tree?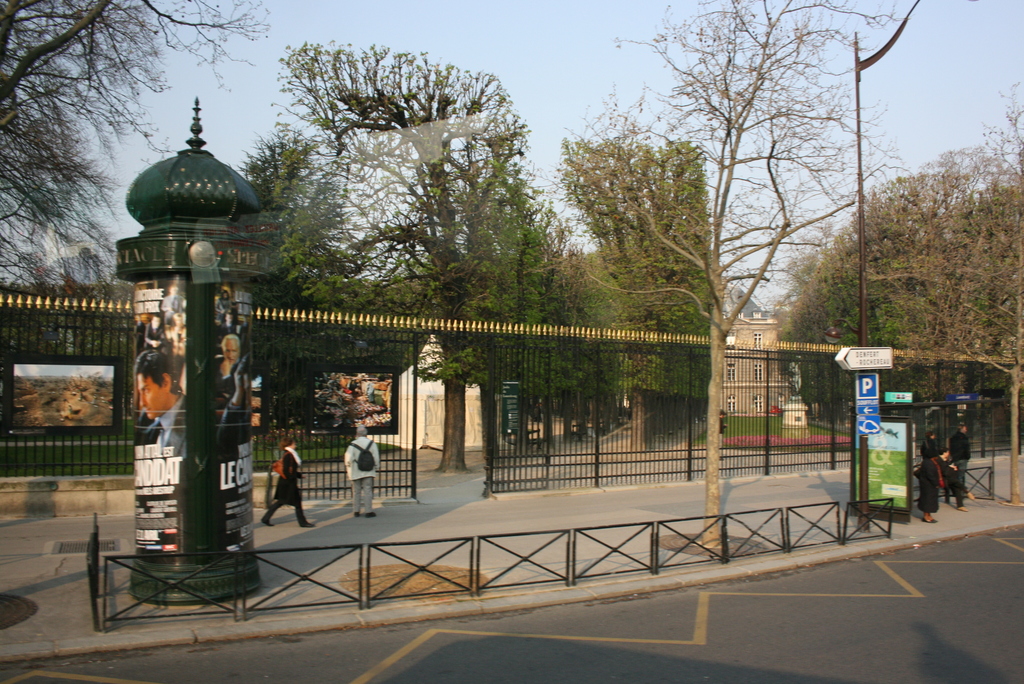
box(263, 26, 525, 362)
